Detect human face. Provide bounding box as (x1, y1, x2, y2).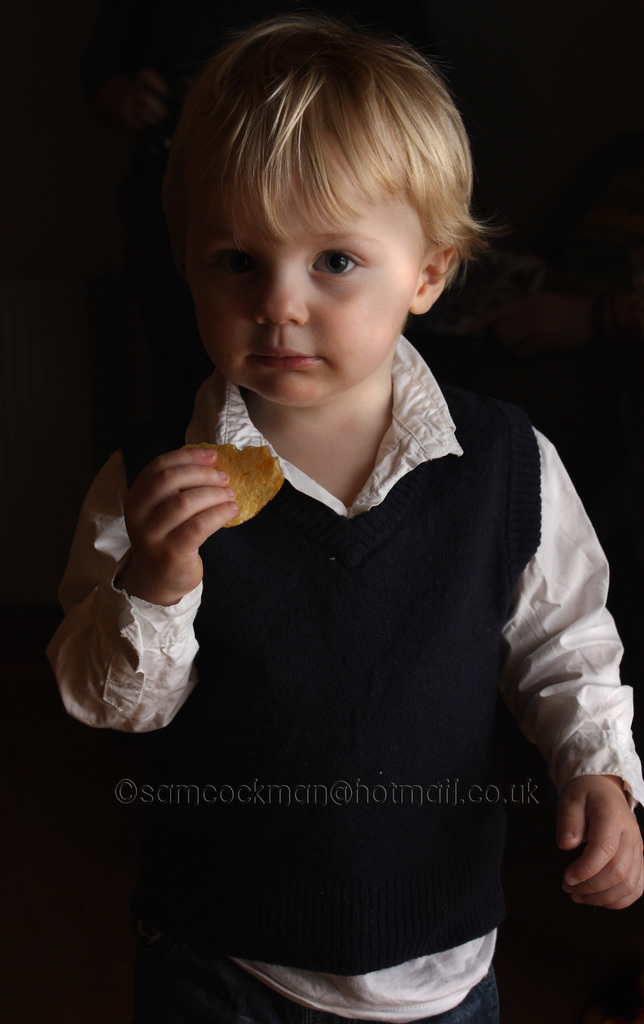
(200, 171, 419, 409).
